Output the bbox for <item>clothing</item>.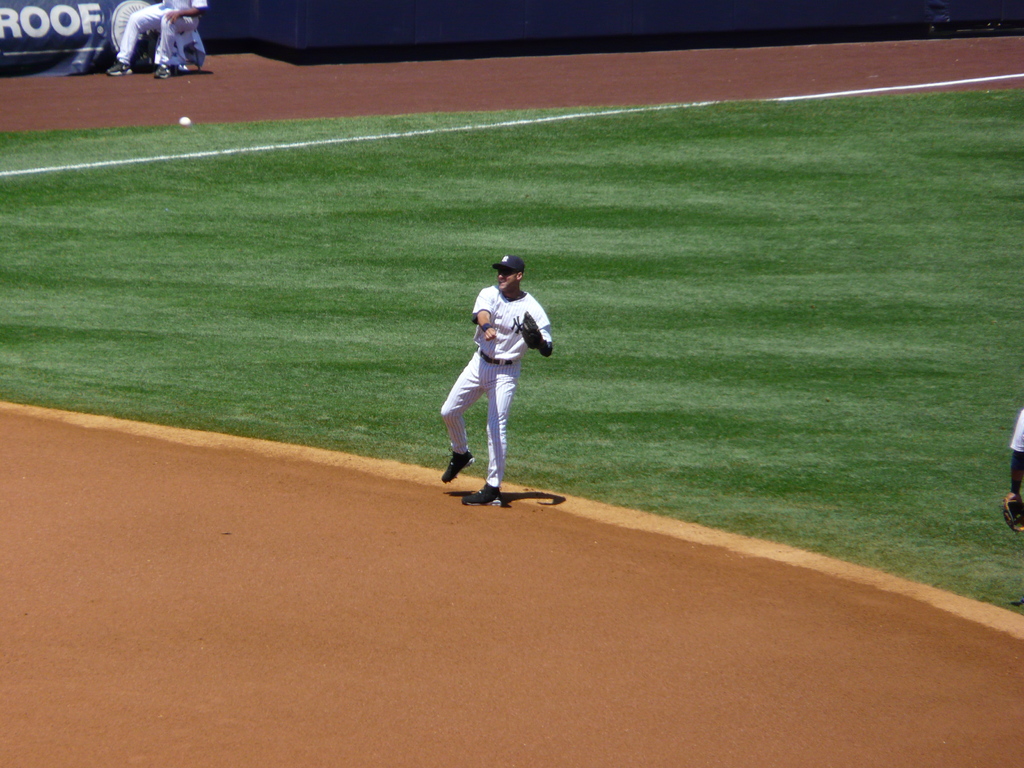
bbox(999, 405, 1023, 497).
